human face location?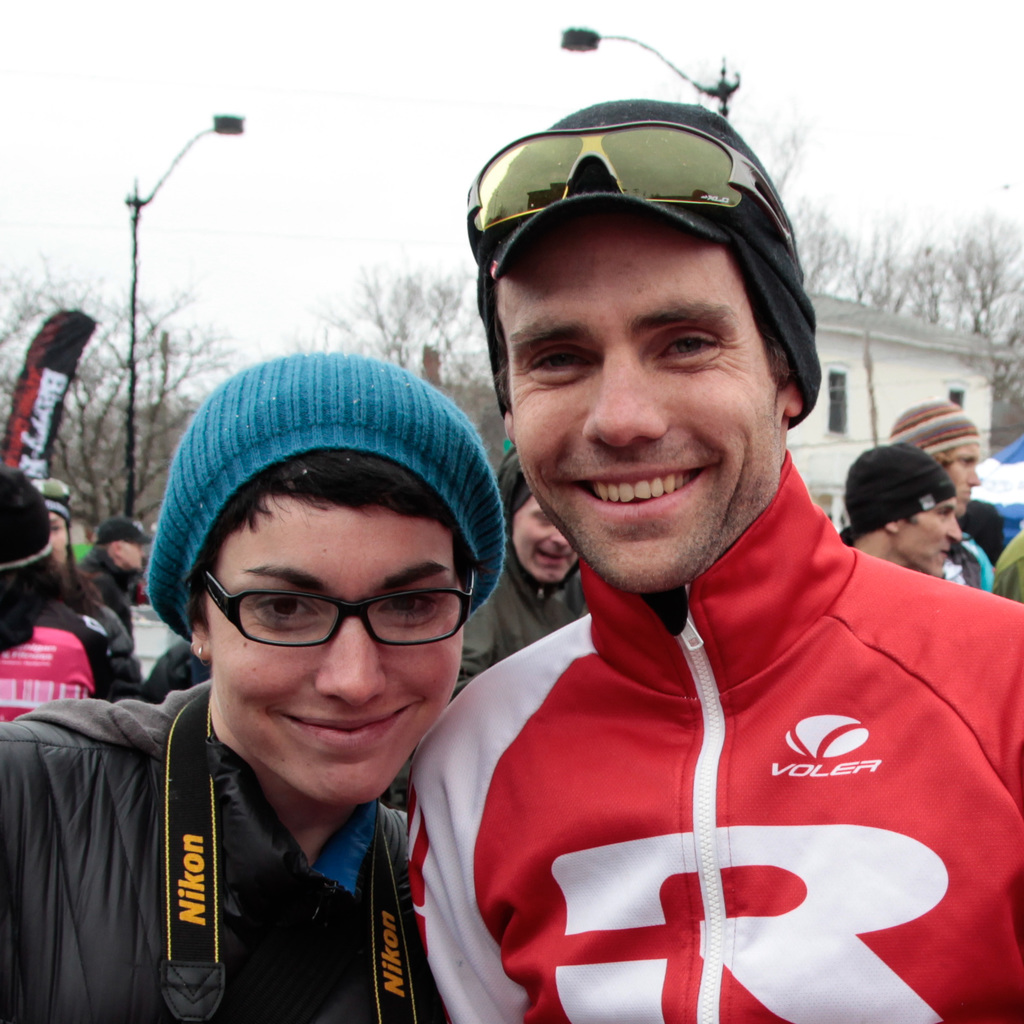
{"left": 946, "top": 447, "right": 981, "bottom": 496}
